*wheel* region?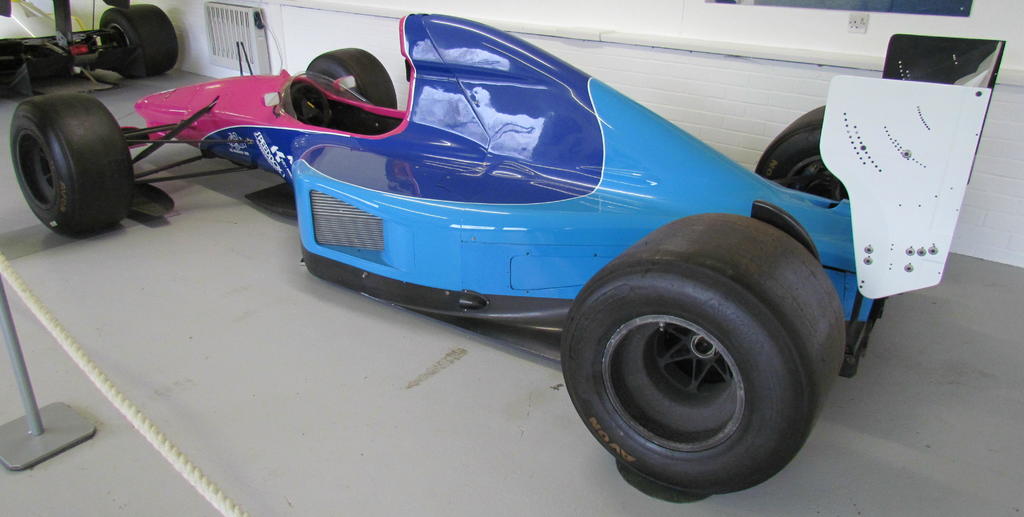
x1=101 y1=3 x2=176 y2=77
